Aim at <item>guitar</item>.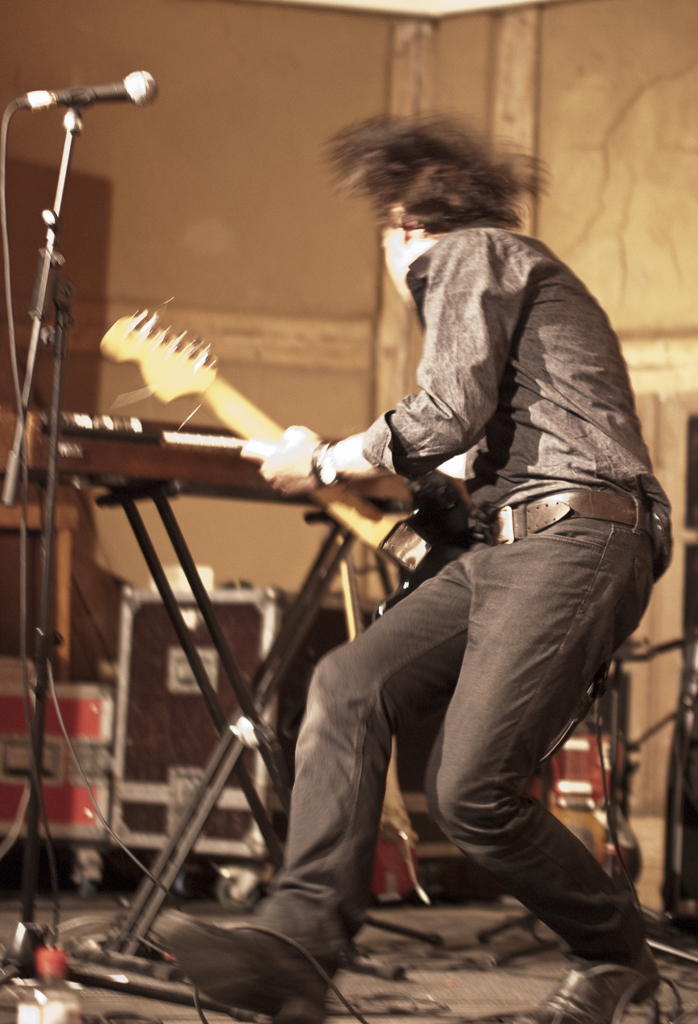
Aimed at pyautogui.locateOnScreen(91, 296, 478, 618).
